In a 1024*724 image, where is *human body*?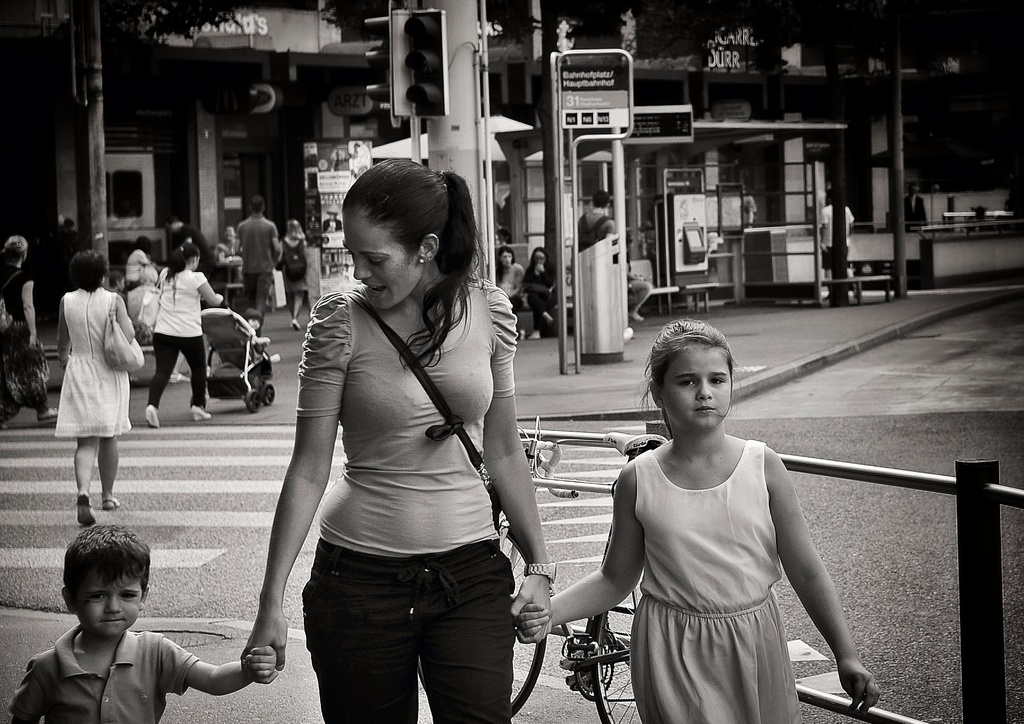
{"x1": 905, "y1": 198, "x2": 925, "y2": 219}.
